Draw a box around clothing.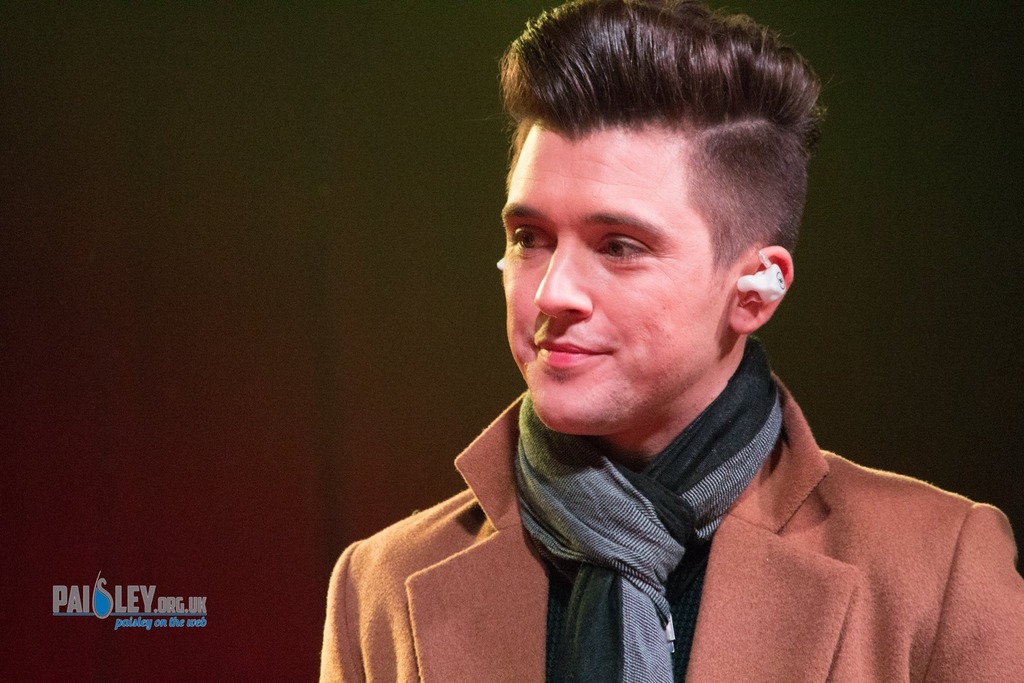
448 344 1023 678.
